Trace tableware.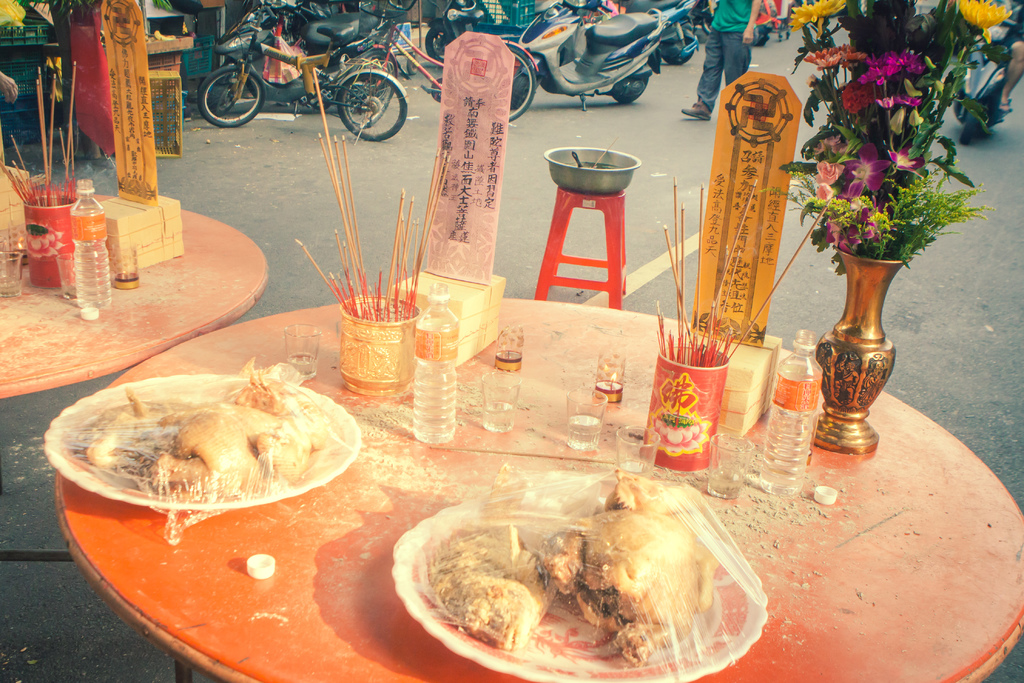
Traced to bbox=[616, 425, 659, 473].
